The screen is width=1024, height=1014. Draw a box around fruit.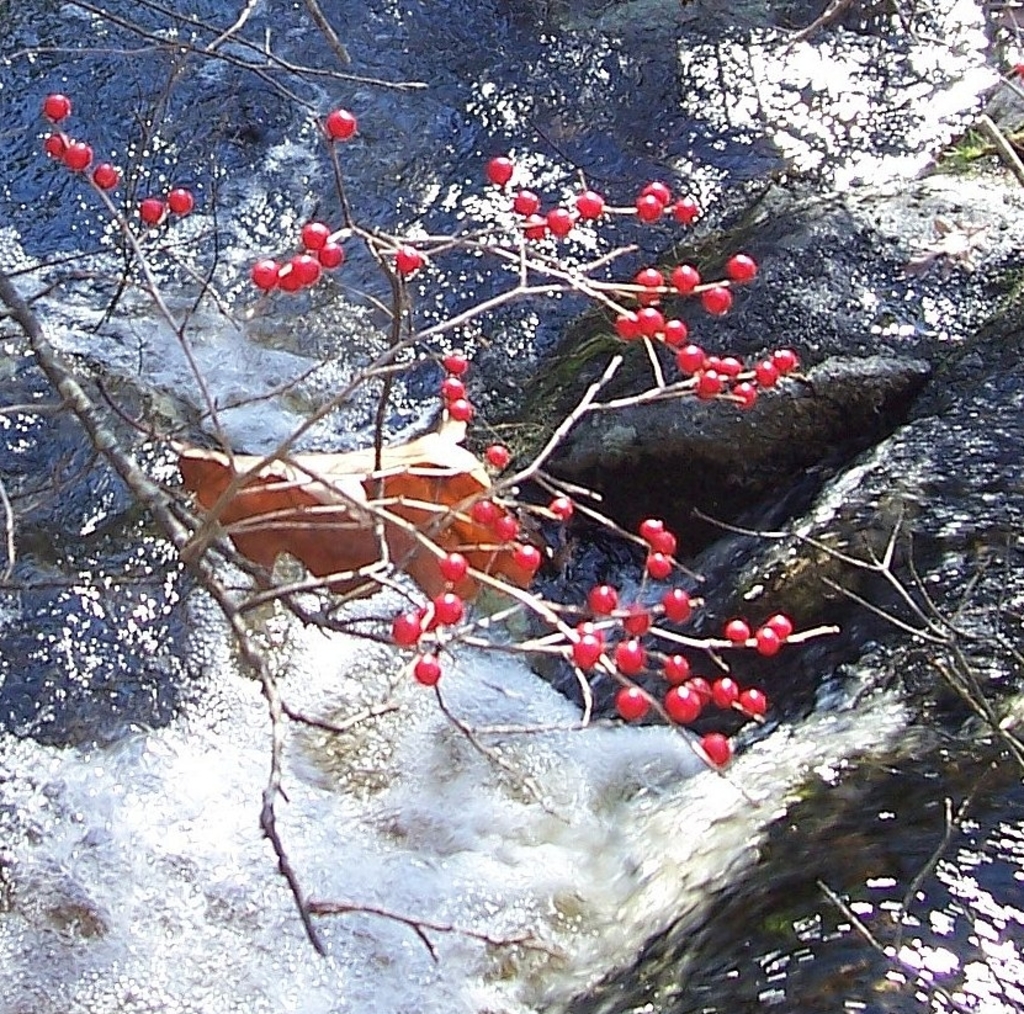
rect(161, 181, 196, 223).
